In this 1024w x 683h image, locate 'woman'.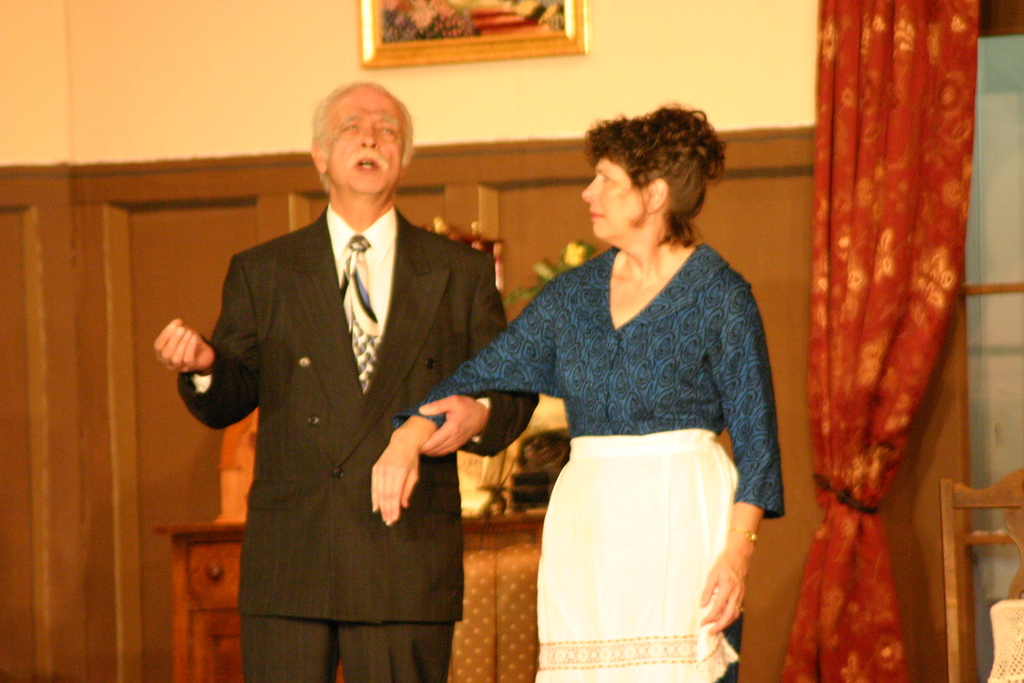
Bounding box: <bbox>434, 94, 785, 682</bbox>.
